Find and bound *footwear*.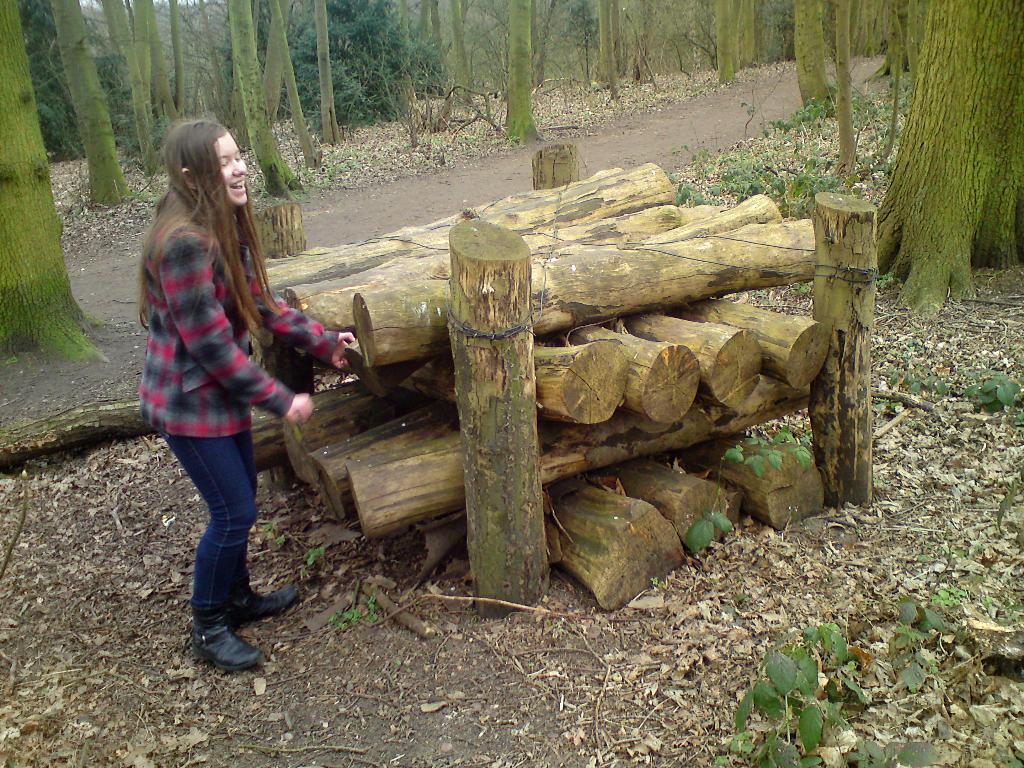
Bound: bbox=[223, 586, 302, 631].
